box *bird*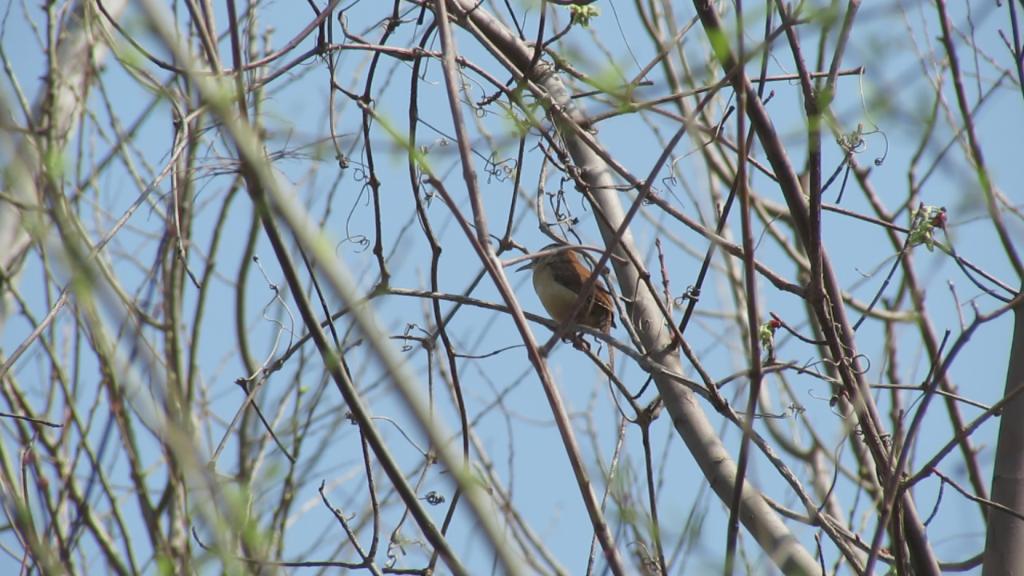
529 236 618 343
